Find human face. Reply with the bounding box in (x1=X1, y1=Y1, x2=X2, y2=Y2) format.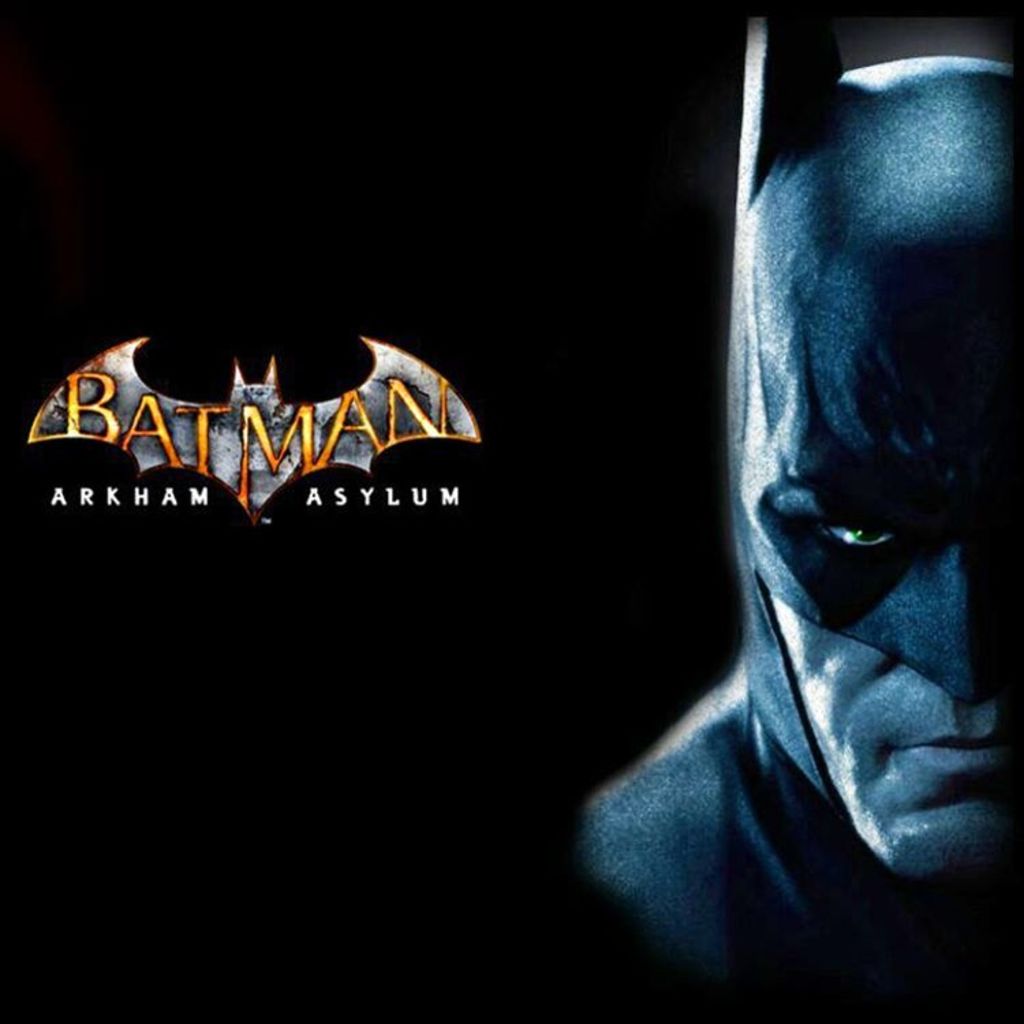
(x1=750, y1=385, x2=1023, y2=871).
